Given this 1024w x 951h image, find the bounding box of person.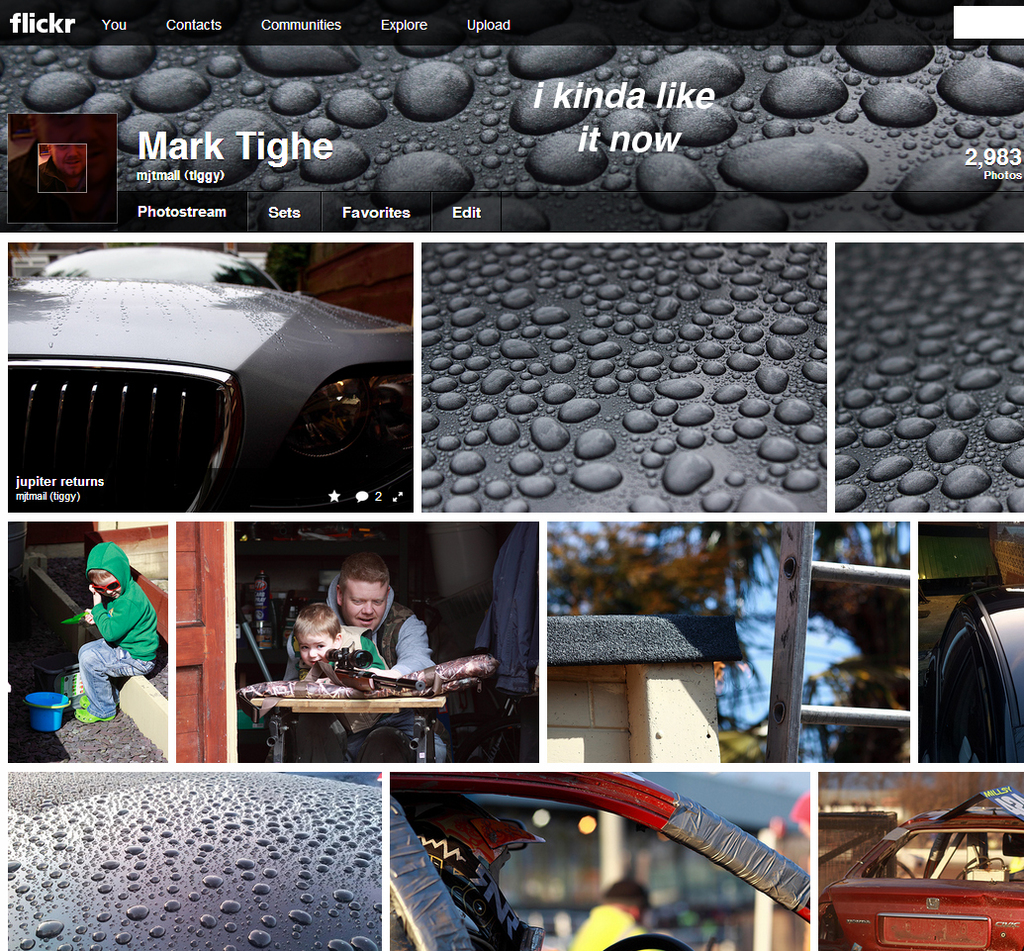
region(57, 535, 147, 745).
